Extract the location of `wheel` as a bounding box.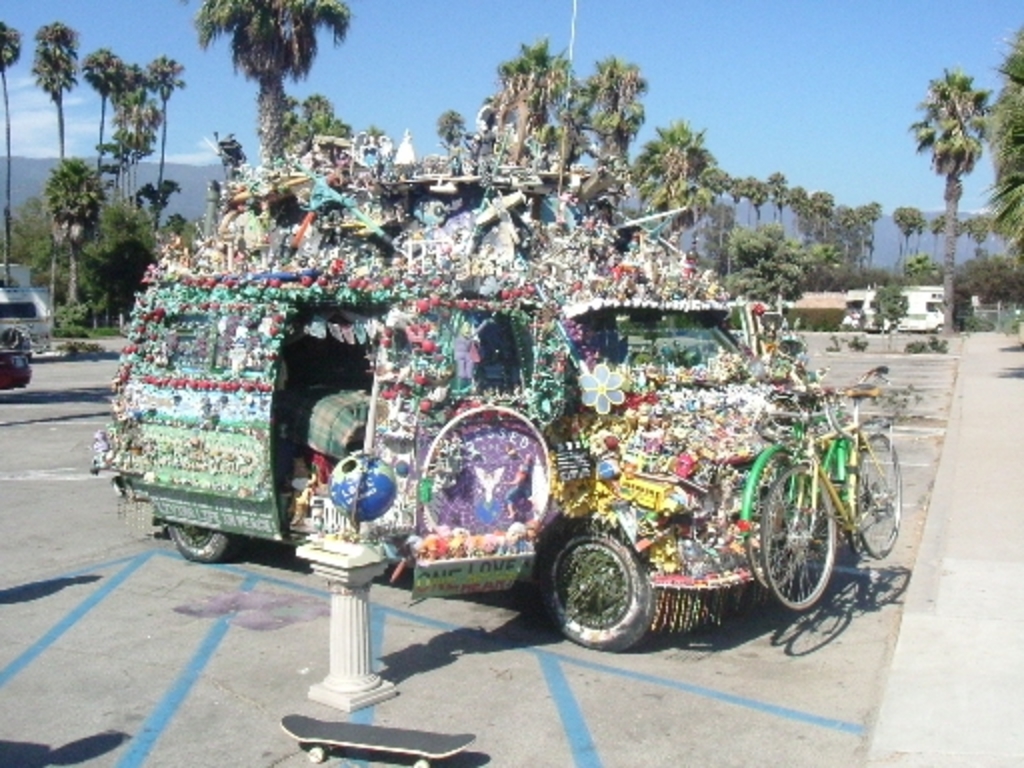
locate(538, 514, 646, 650).
